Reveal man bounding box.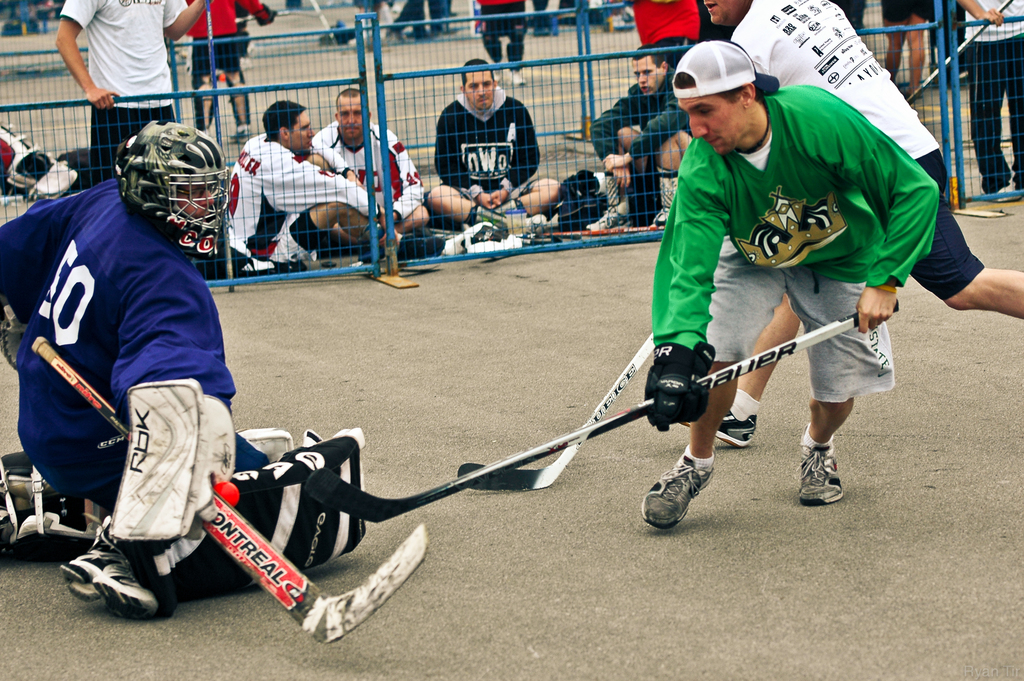
Revealed: rect(959, 0, 1023, 202).
